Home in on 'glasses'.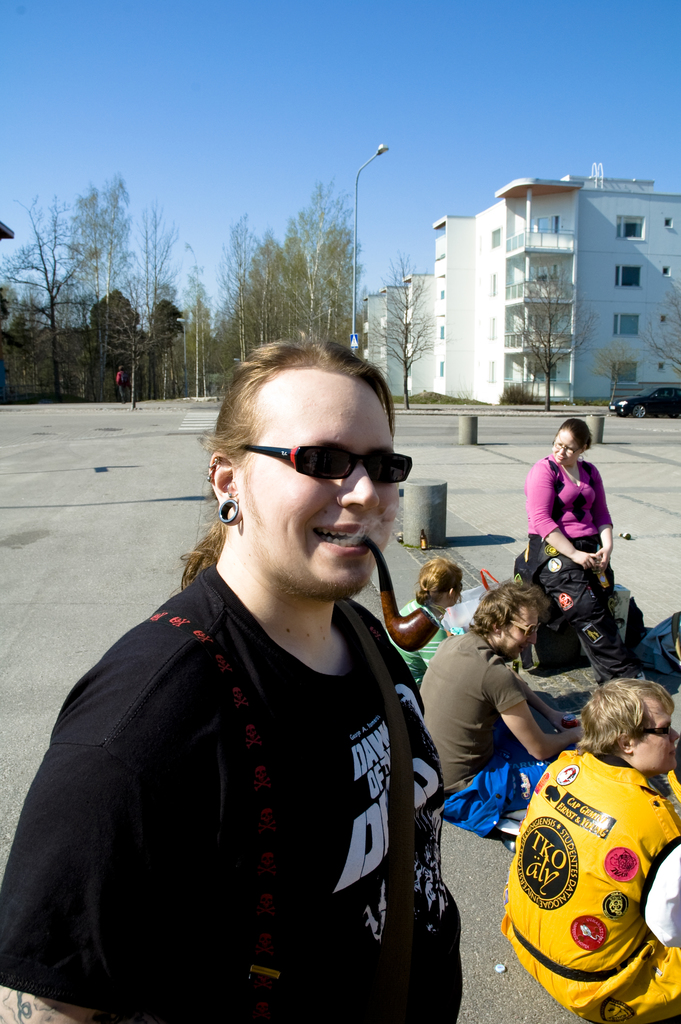
Homed in at 275:440:409:502.
